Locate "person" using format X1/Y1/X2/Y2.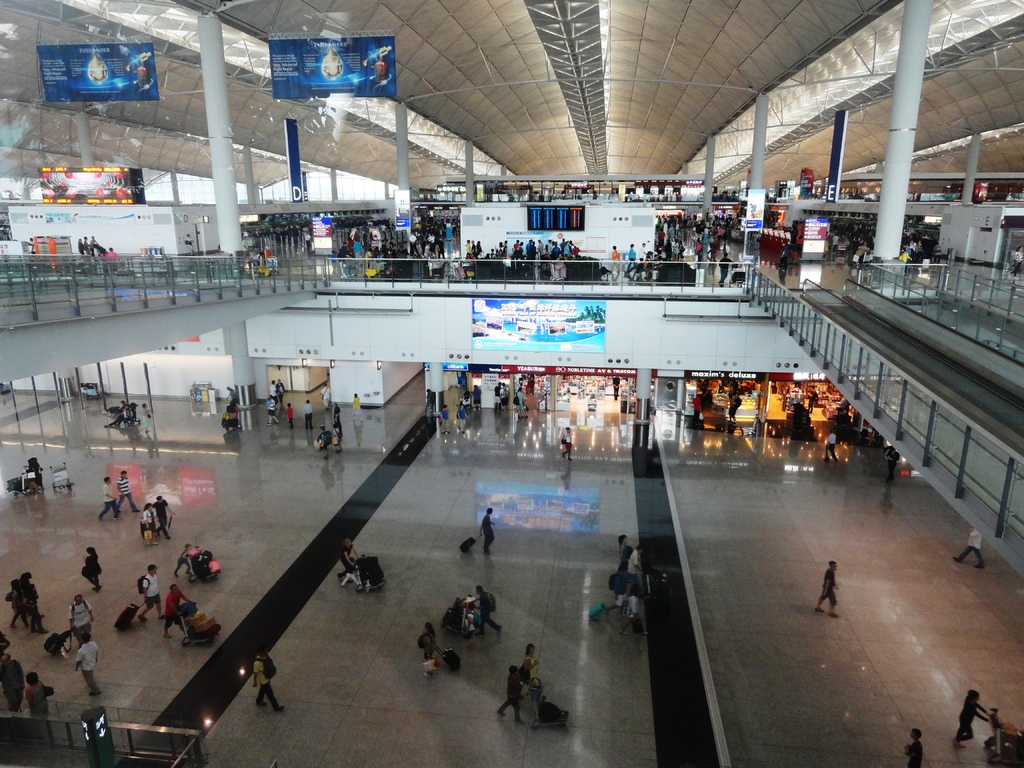
468/581/502/636.
